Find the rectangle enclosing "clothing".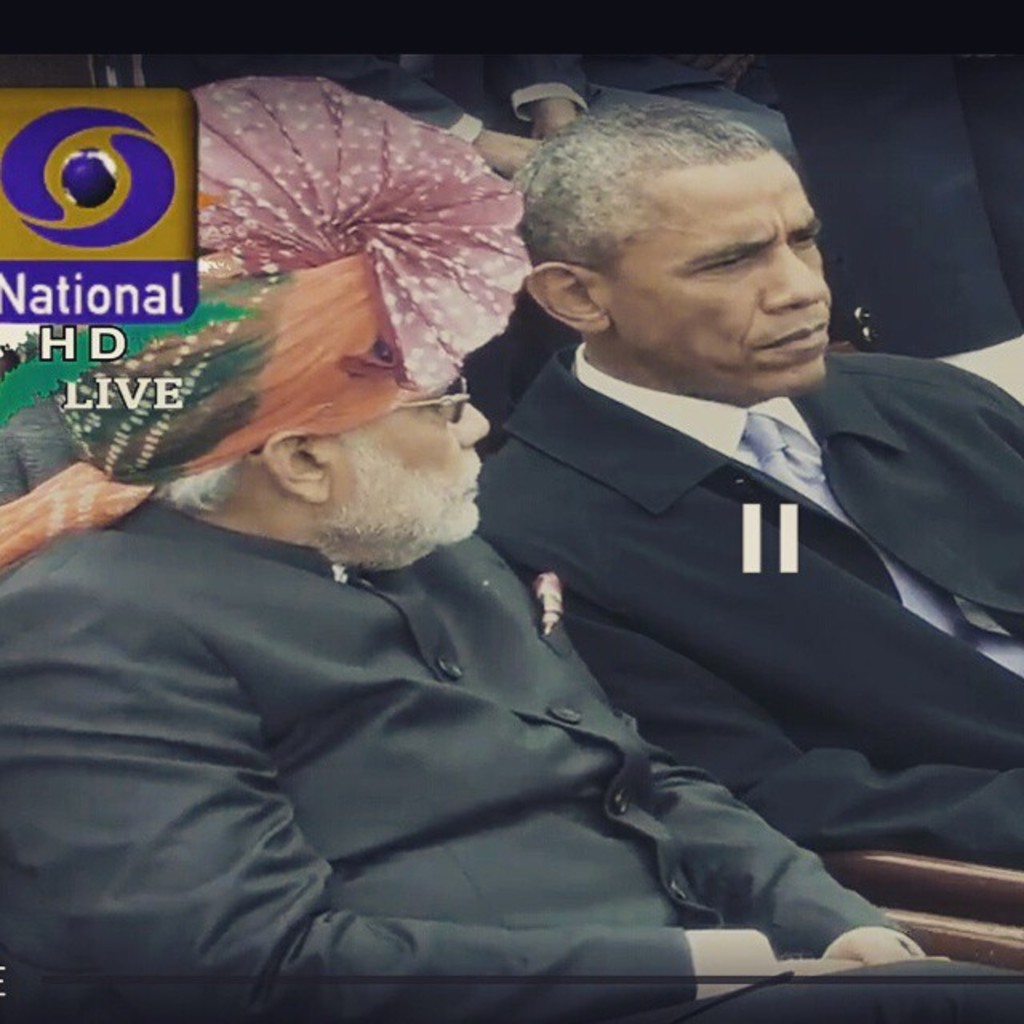
region(0, 54, 486, 146).
